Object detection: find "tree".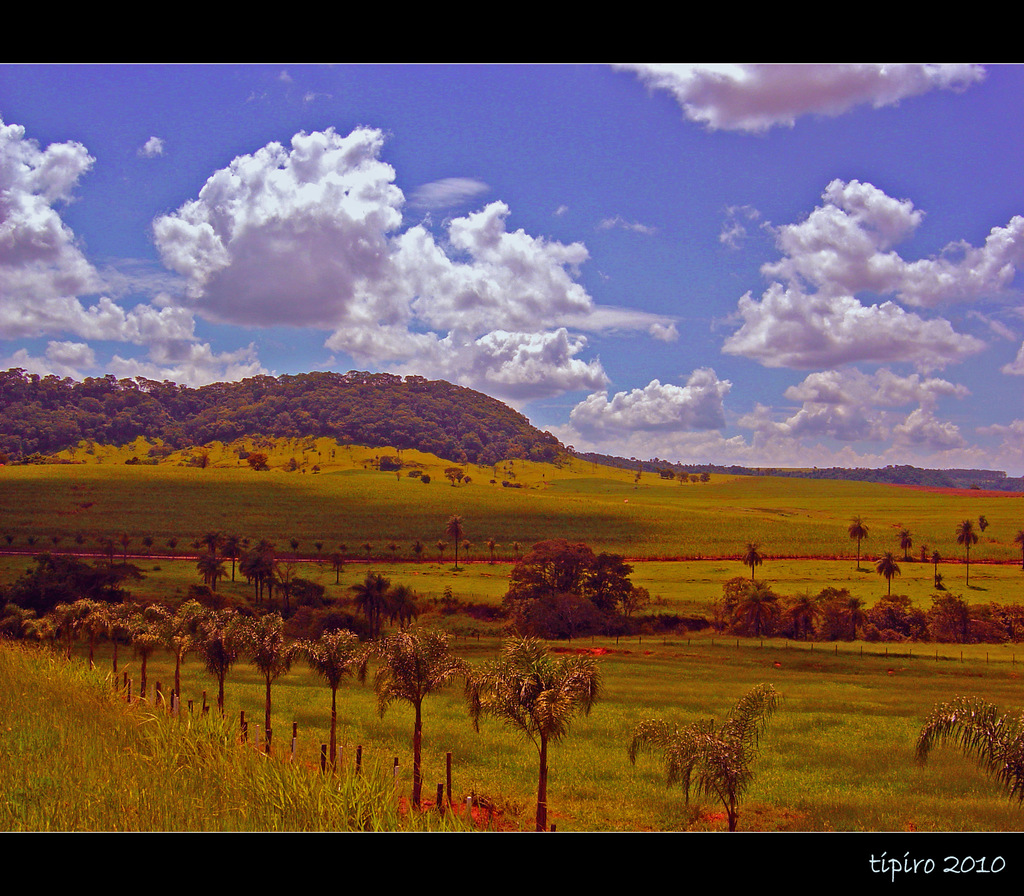
{"x1": 497, "y1": 543, "x2": 646, "y2": 612}.
